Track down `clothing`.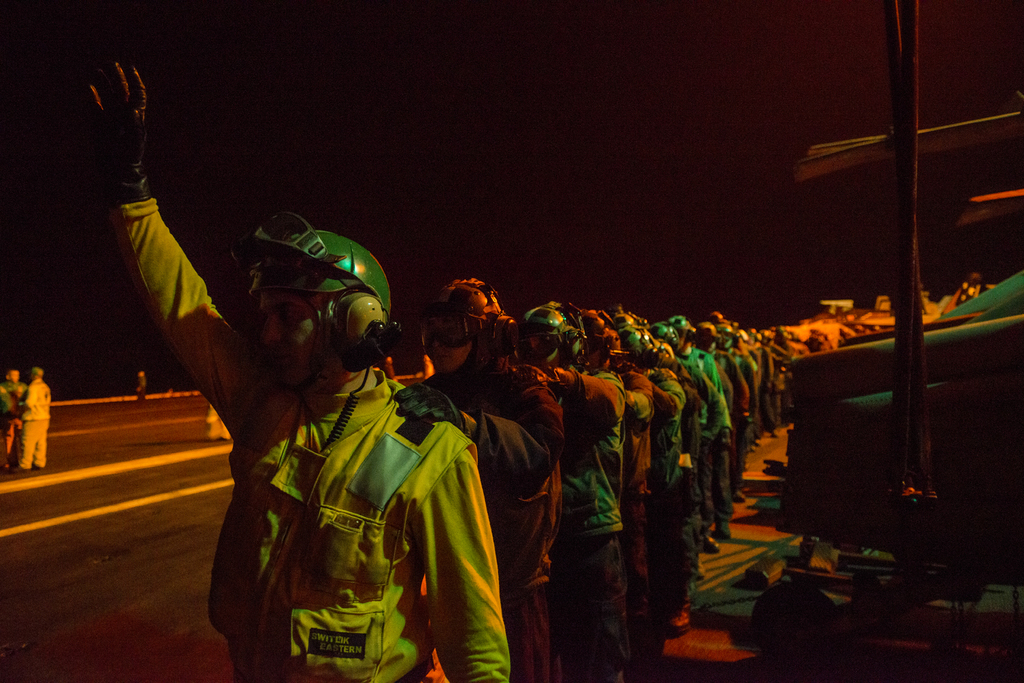
Tracked to <region>689, 348, 727, 532</region>.
